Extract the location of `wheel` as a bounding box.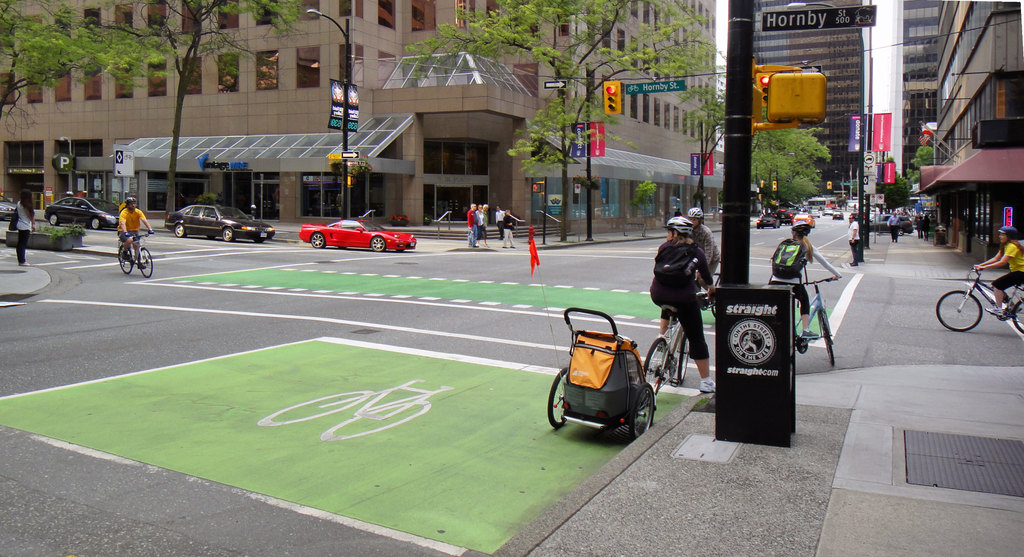
173/224/186/238.
